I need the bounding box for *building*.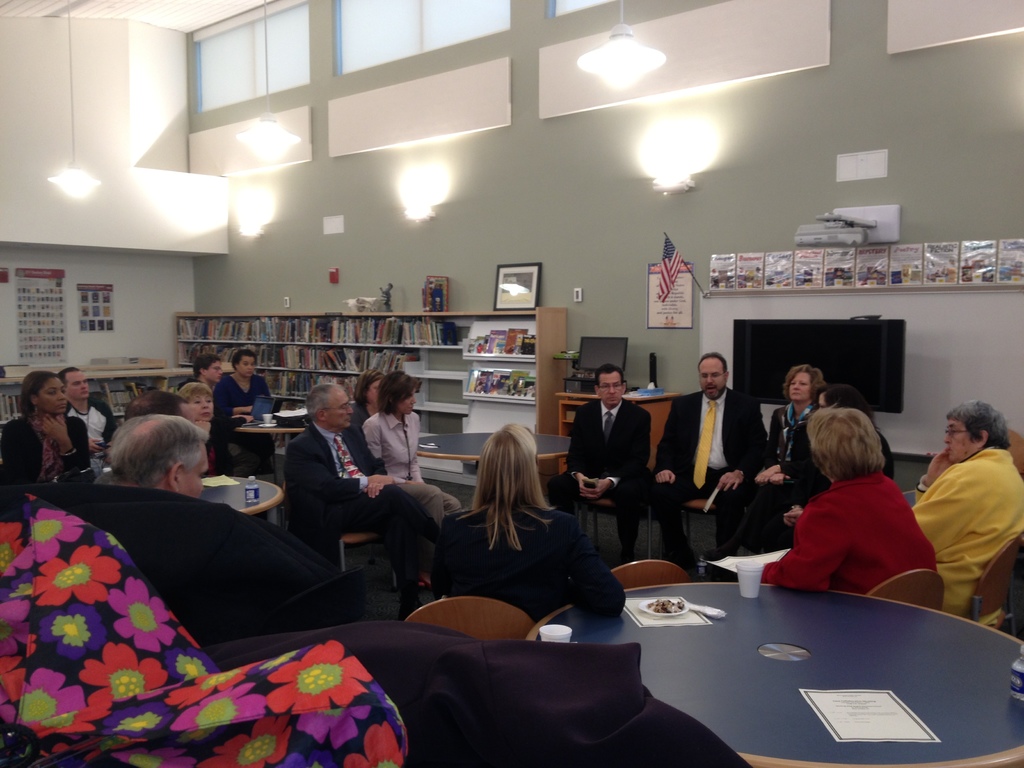
Here it is: [x1=0, y1=0, x2=1019, y2=767].
